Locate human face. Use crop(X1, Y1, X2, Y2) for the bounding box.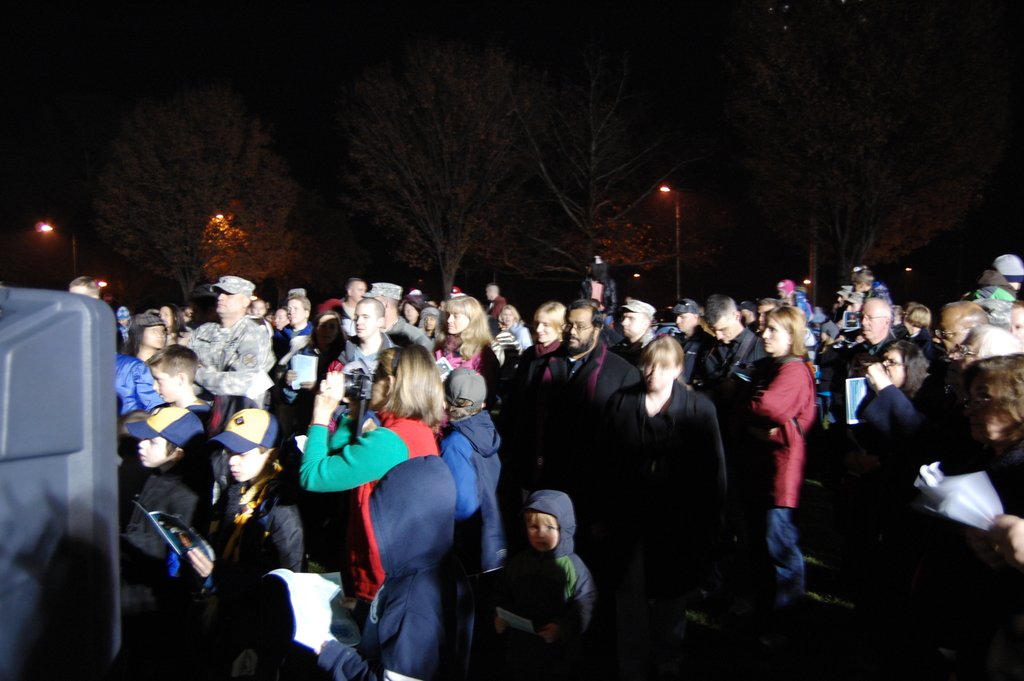
crop(851, 283, 861, 290).
